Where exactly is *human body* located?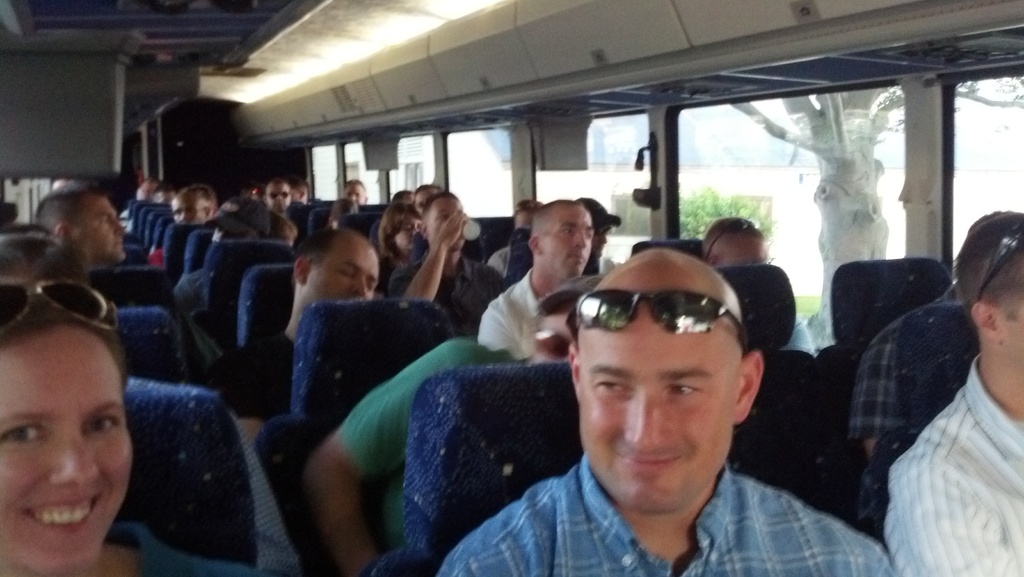
Its bounding box is (left=449, top=253, right=902, bottom=576).
